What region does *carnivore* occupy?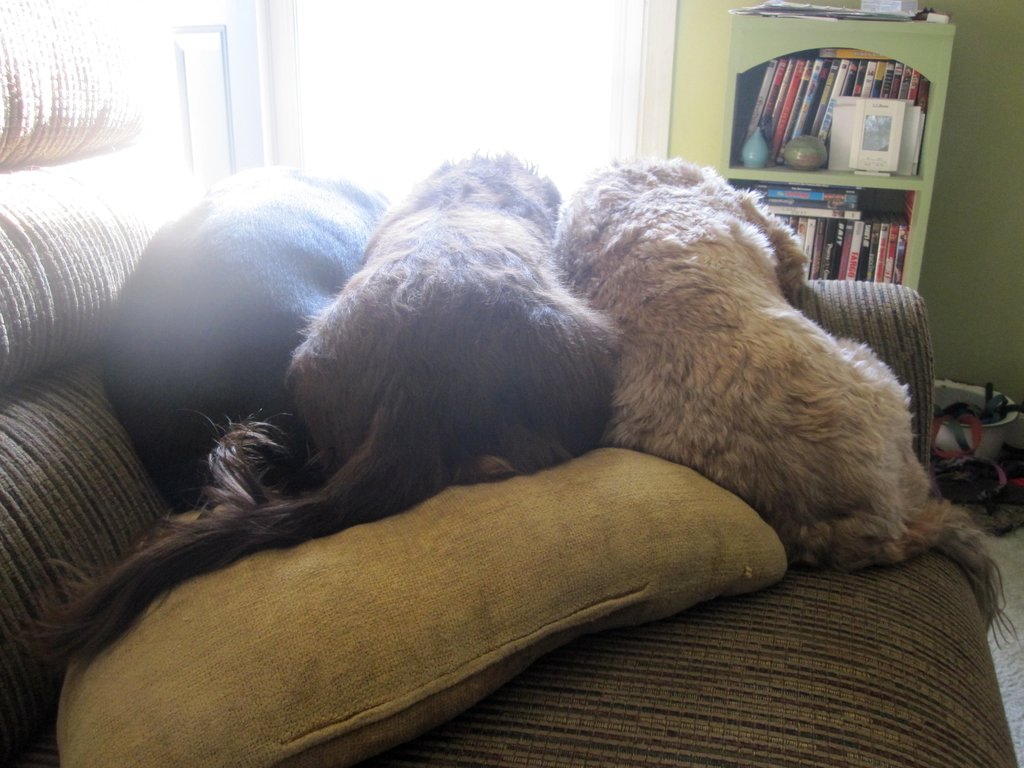
[27,148,628,654].
